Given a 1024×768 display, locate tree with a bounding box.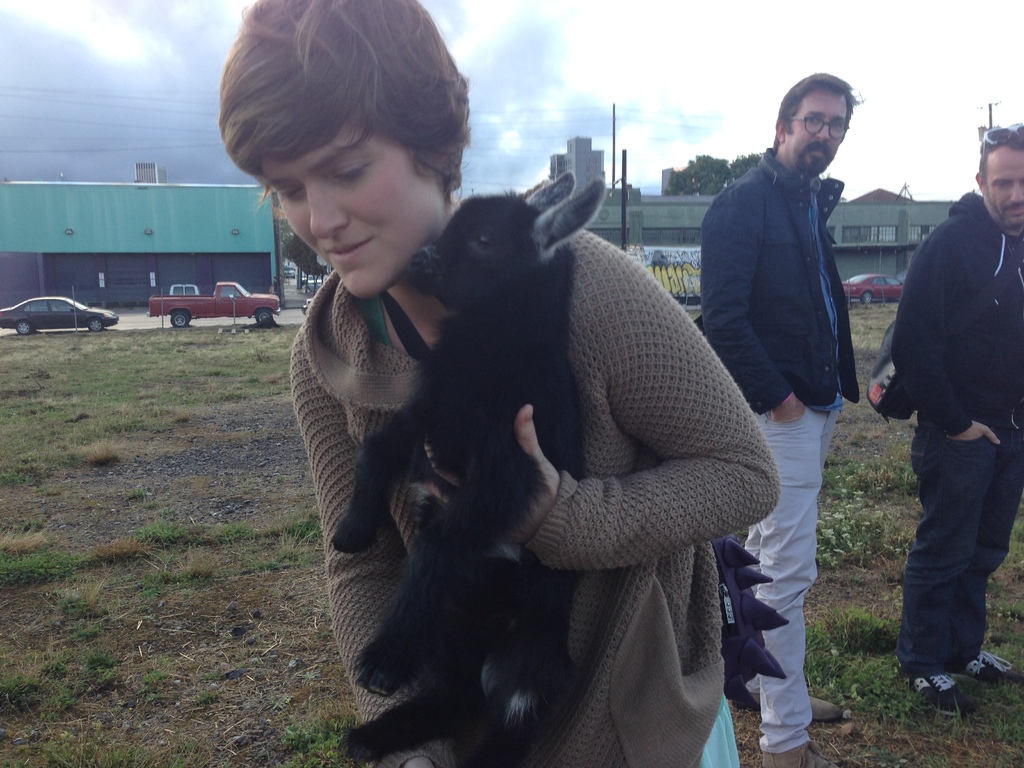
Located: {"x1": 280, "y1": 232, "x2": 340, "y2": 274}.
